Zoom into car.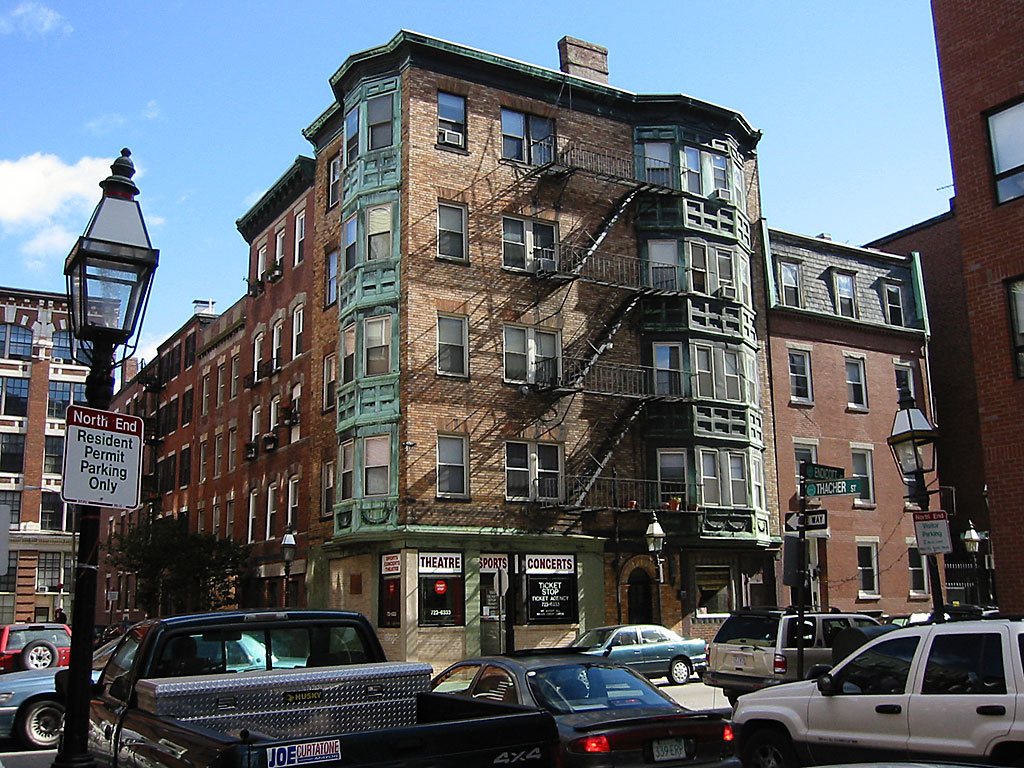
Zoom target: BBox(0, 620, 70, 674).
